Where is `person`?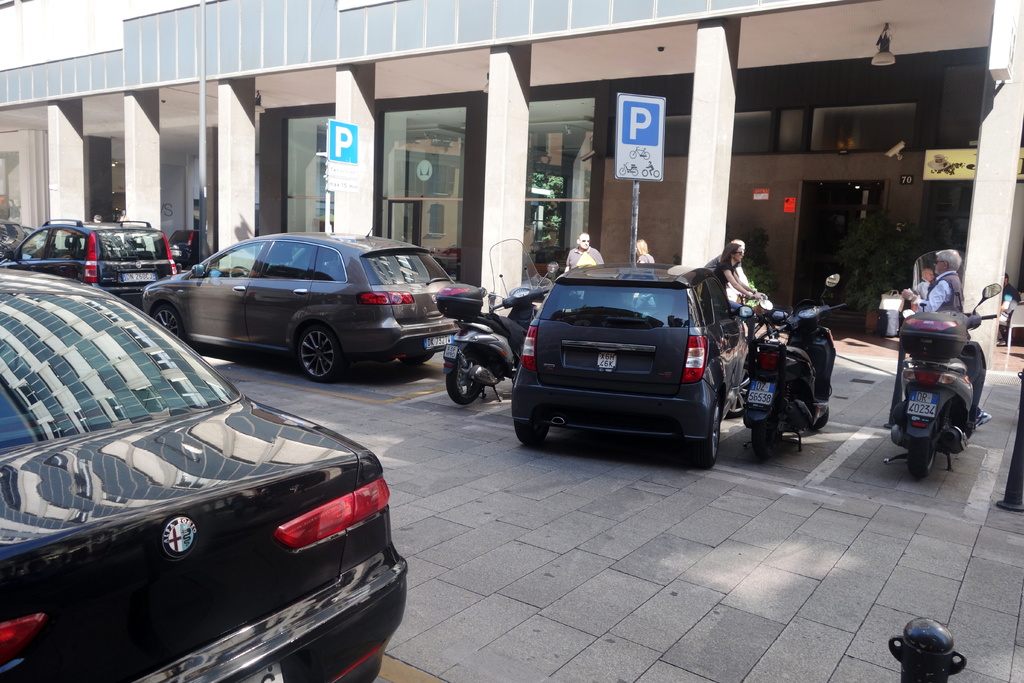
[left=900, top=247, right=968, bottom=311].
